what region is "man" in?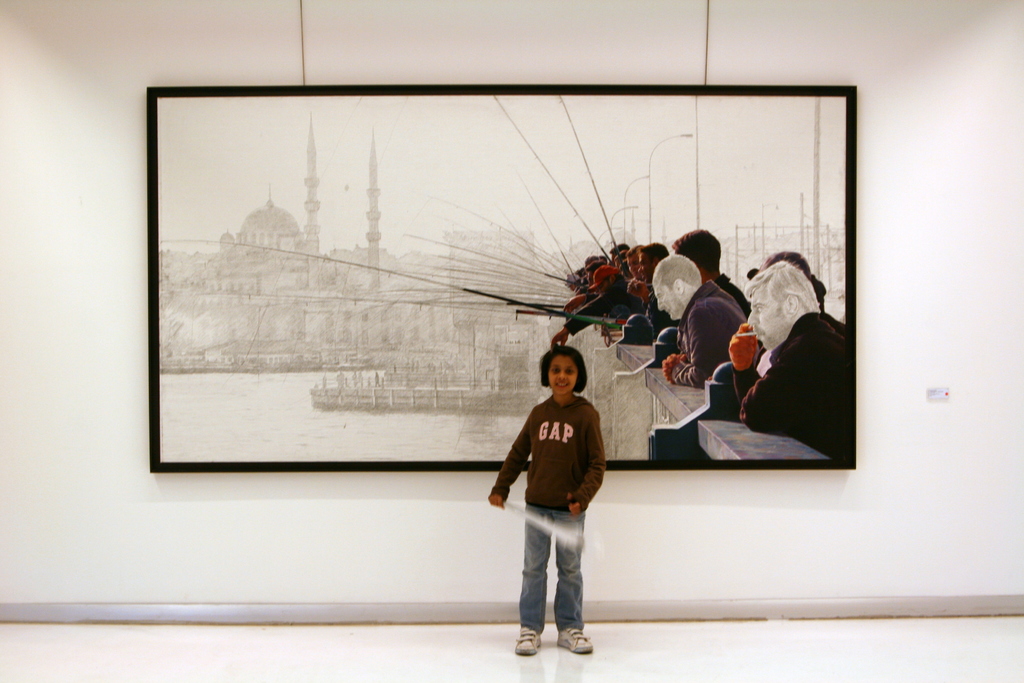
[739, 262, 865, 462].
